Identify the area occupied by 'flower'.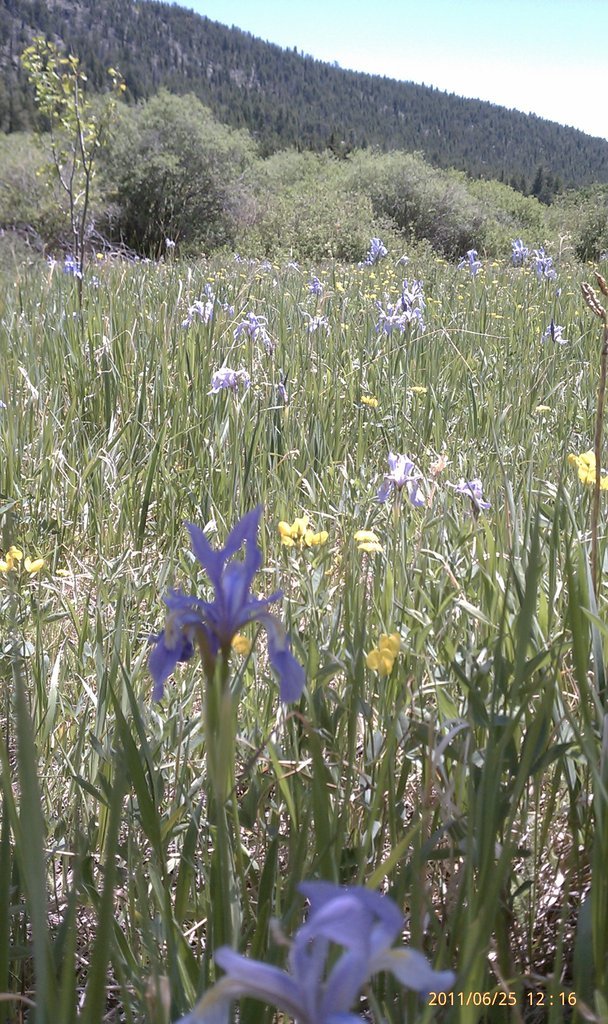
Area: bbox=[232, 308, 271, 349].
